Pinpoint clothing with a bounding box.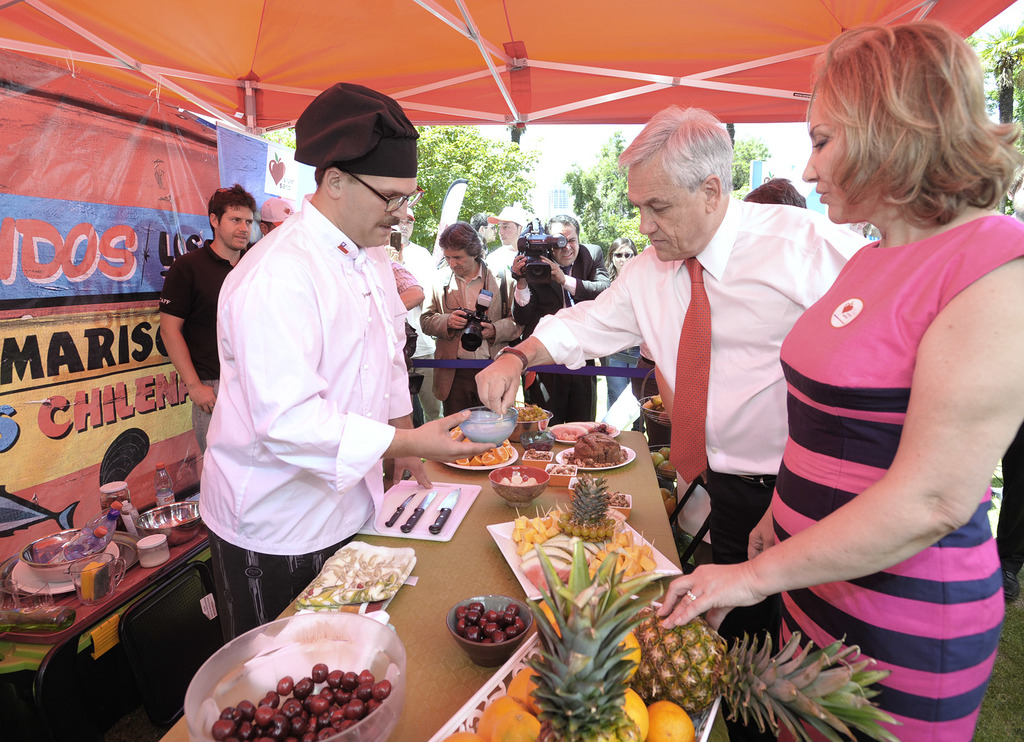
x1=527 y1=195 x2=876 y2=741.
